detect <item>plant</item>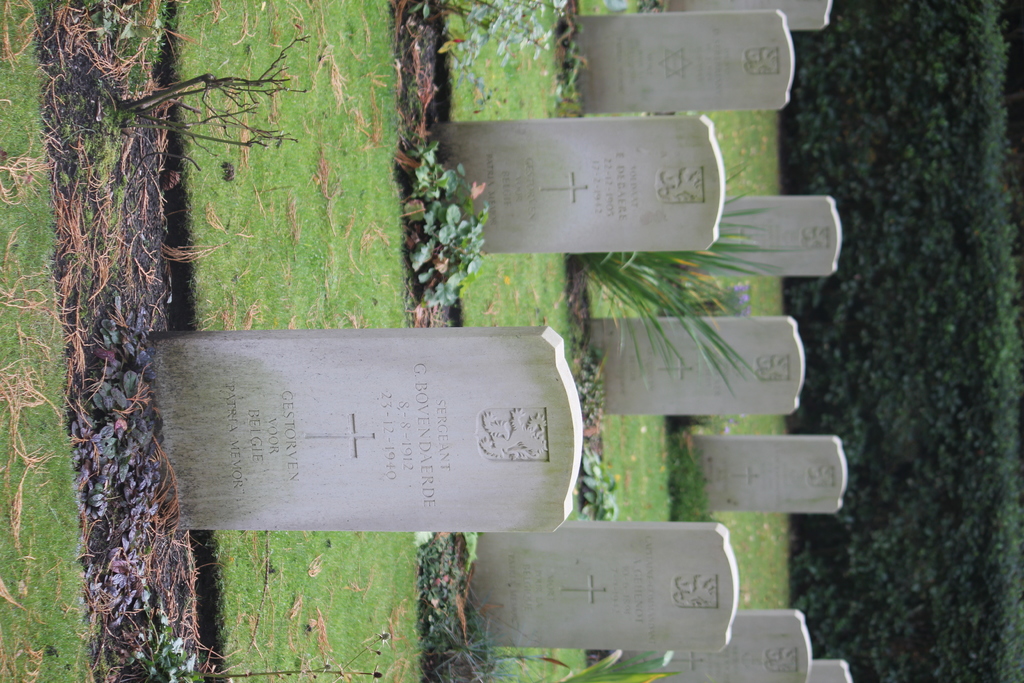
locate(0, 0, 808, 682)
